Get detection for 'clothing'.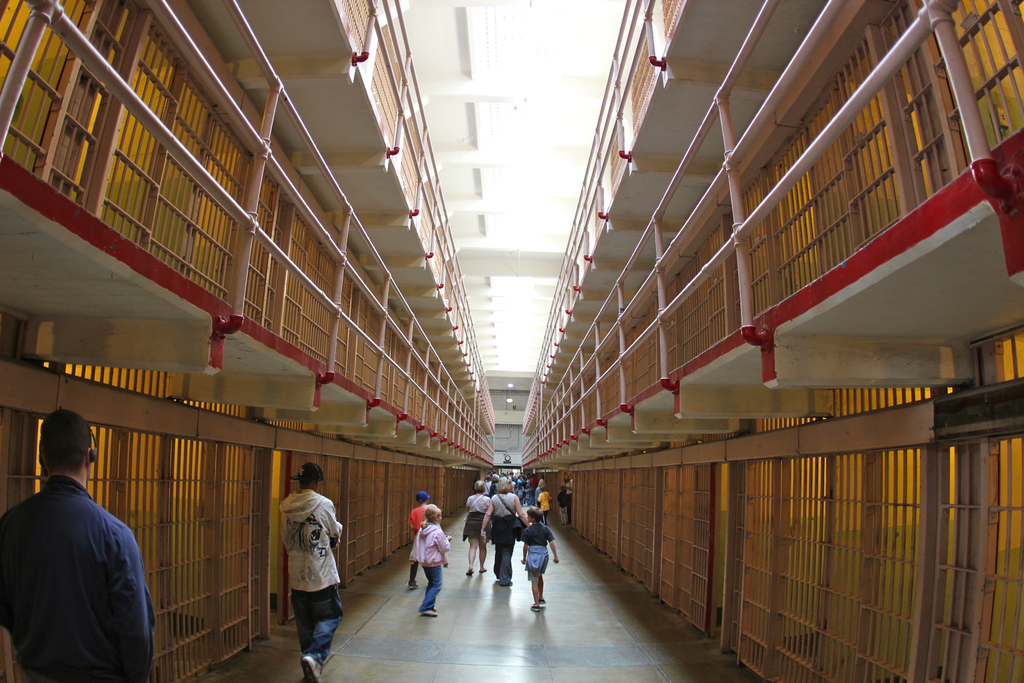
Detection: {"x1": 410, "y1": 504, "x2": 427, "y2": 585}.
